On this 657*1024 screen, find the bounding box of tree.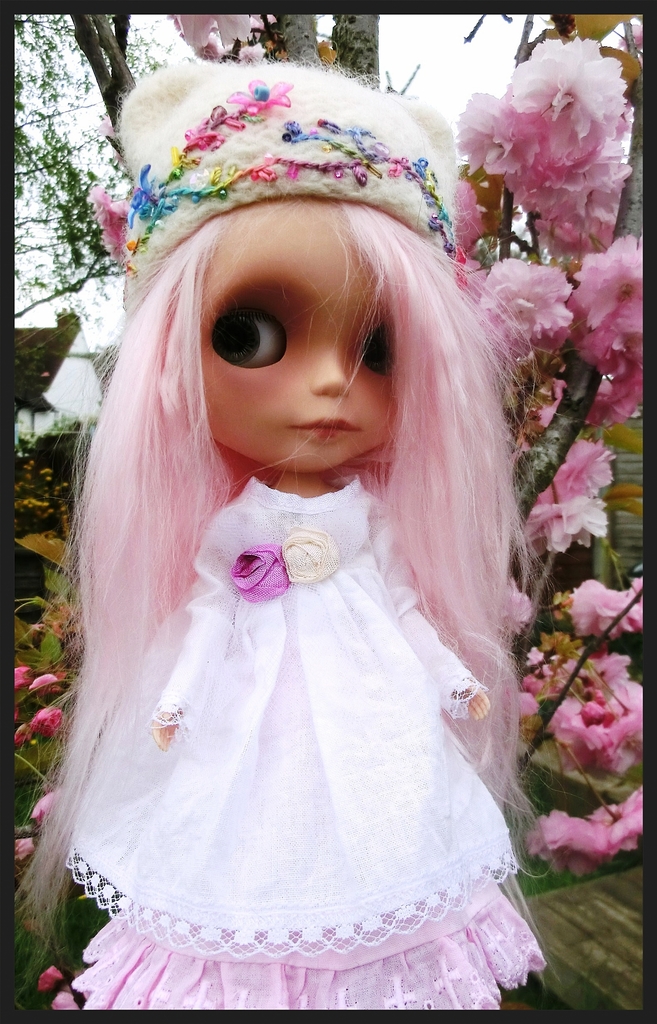
Bounding box: box=[15, 12, 644, 867].
